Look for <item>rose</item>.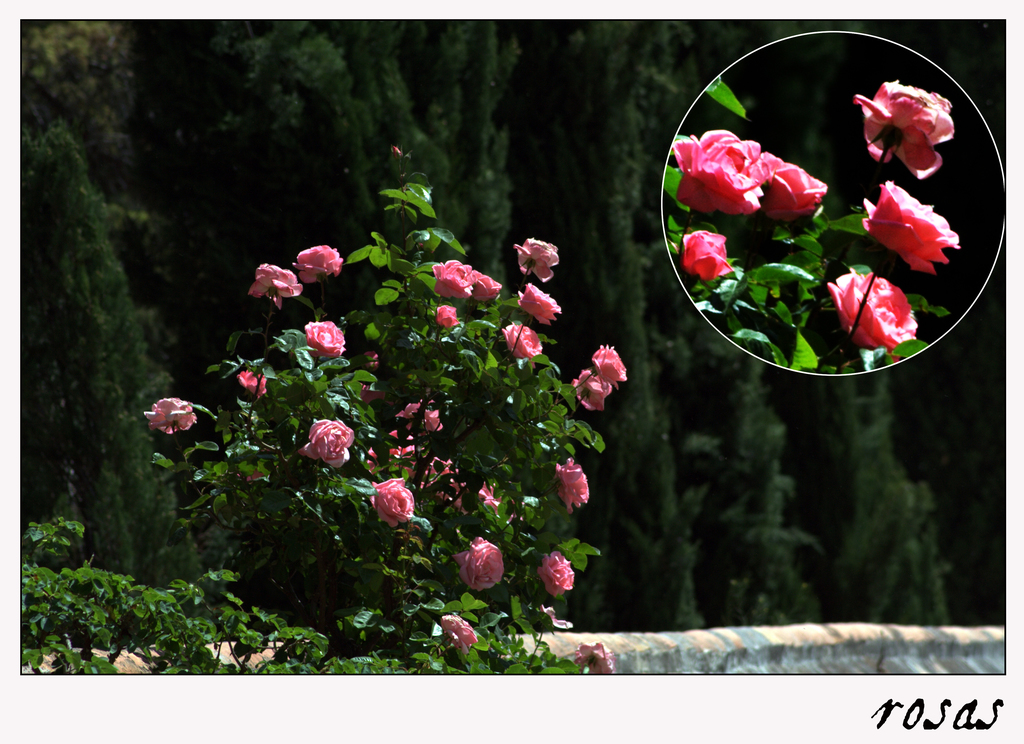
Found: box=[827, 269, 919, 361].
